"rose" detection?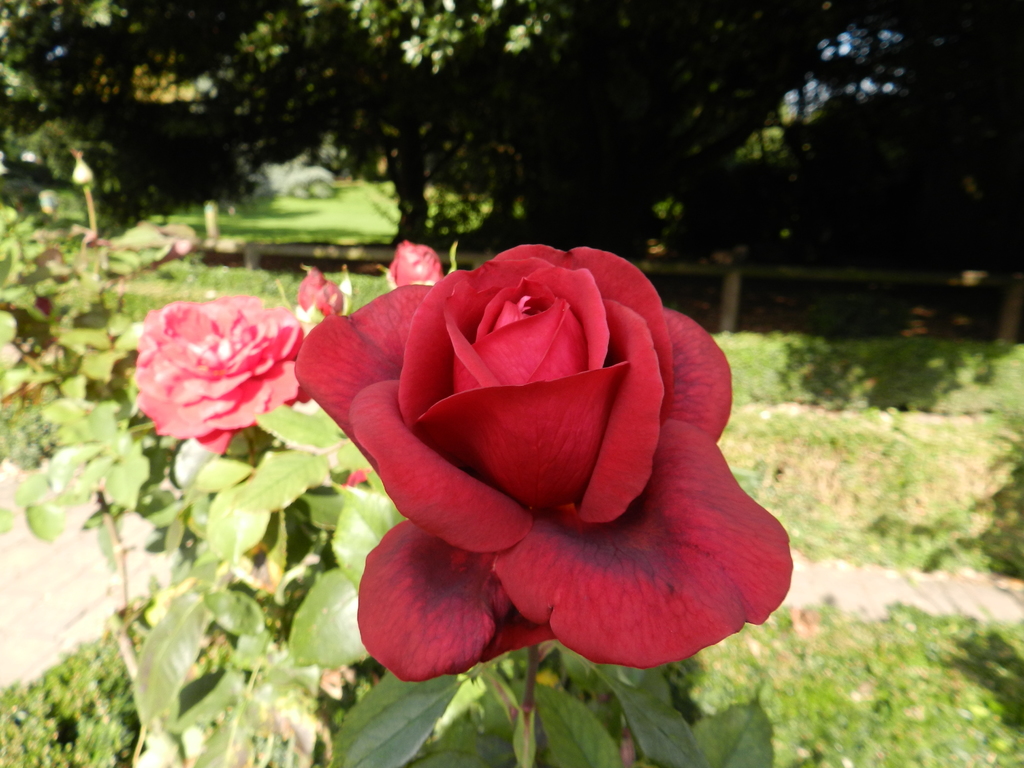
292/241/797/687
